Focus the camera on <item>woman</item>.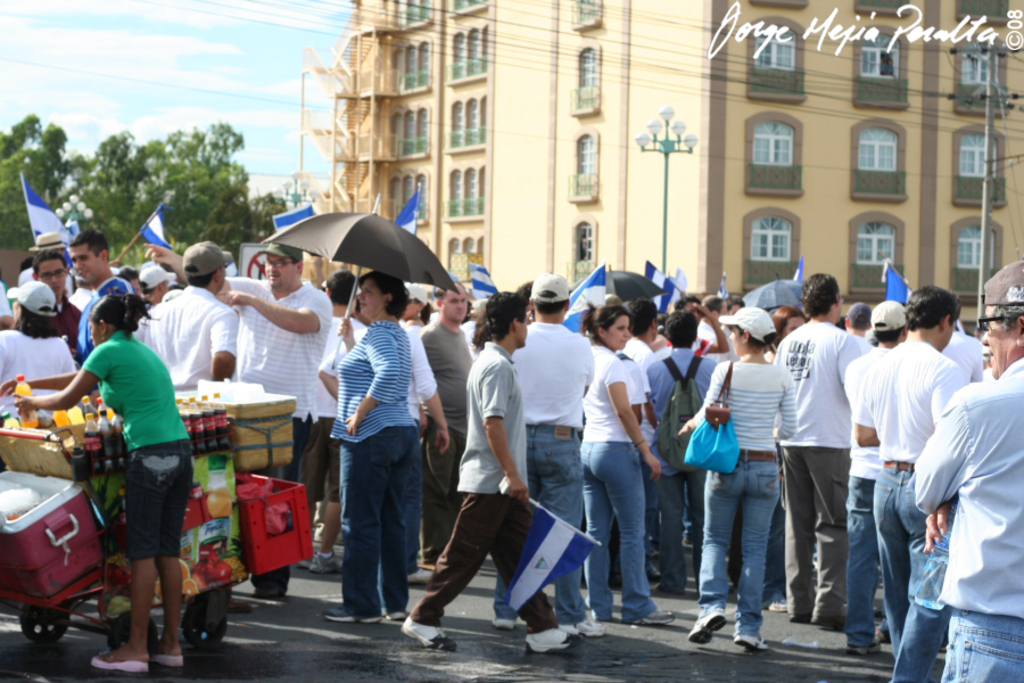
Focus region: {"x1": 677, "y1": 299, "x2": 799, "y2": 645}.
